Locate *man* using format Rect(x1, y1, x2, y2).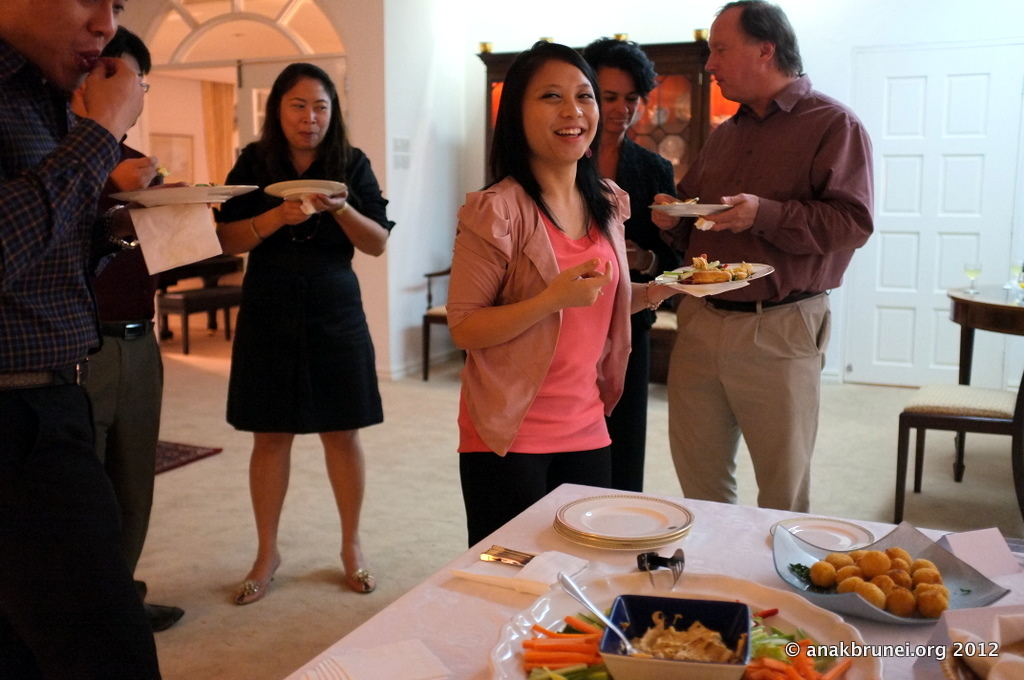
Rect(641, 22, 887, 520).
